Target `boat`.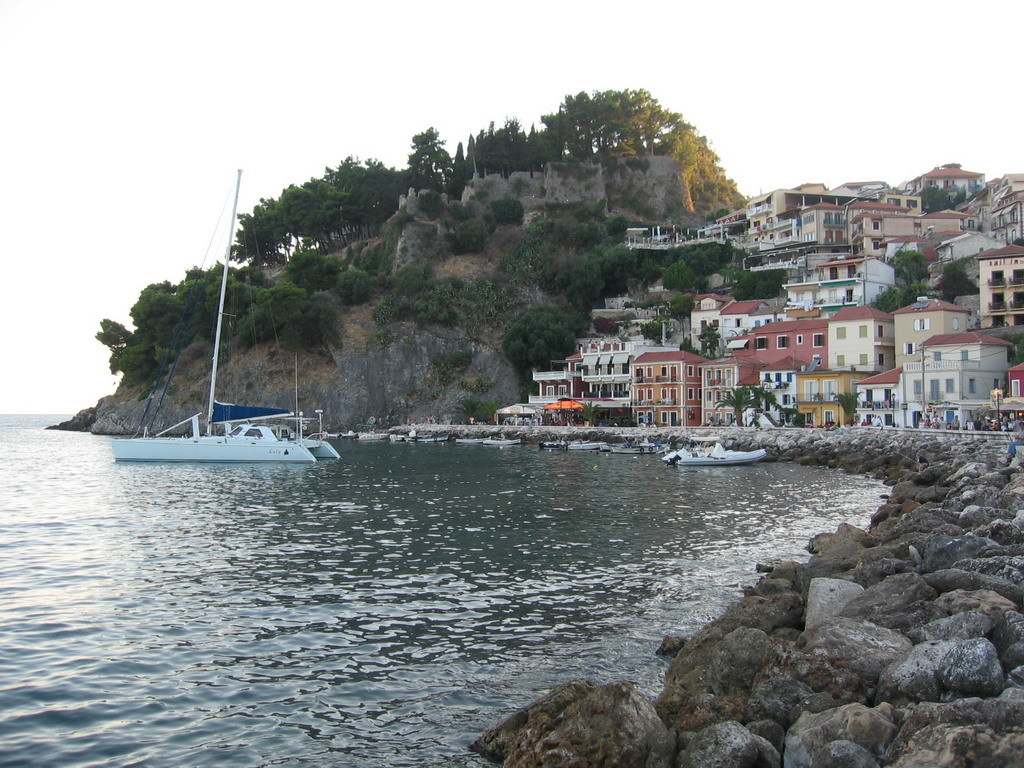
Target region: box=[567, 438, 597, 455].
